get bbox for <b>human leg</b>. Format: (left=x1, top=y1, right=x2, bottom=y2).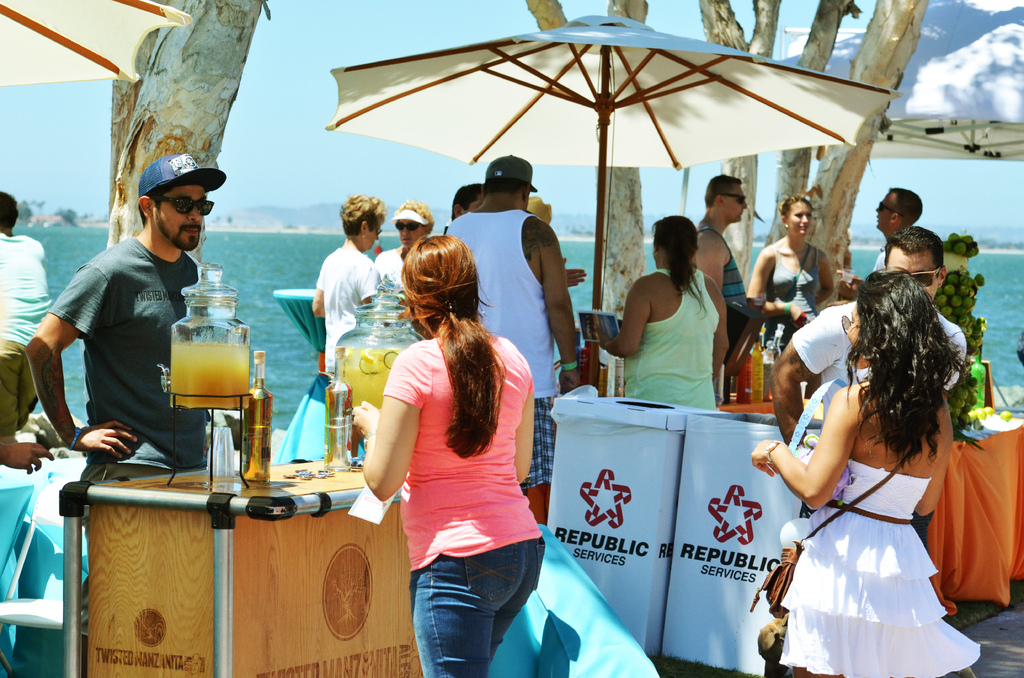
(left=407, top=516, right=521, bottom=677).
